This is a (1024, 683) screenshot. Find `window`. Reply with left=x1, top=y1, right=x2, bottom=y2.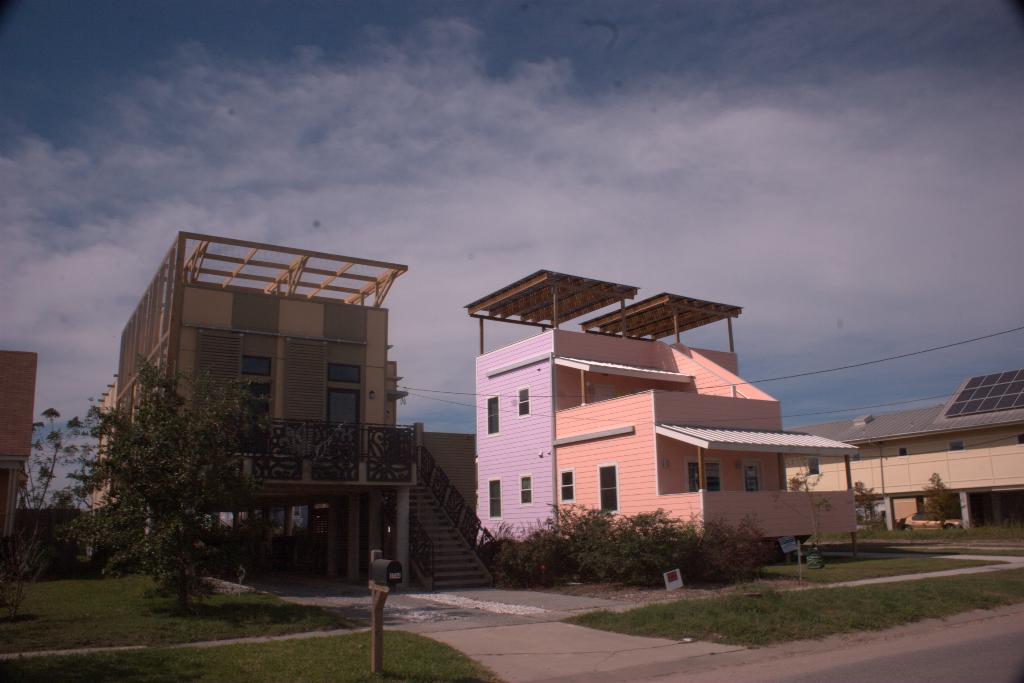
left=687, top=461, right=724, bottom=490.
